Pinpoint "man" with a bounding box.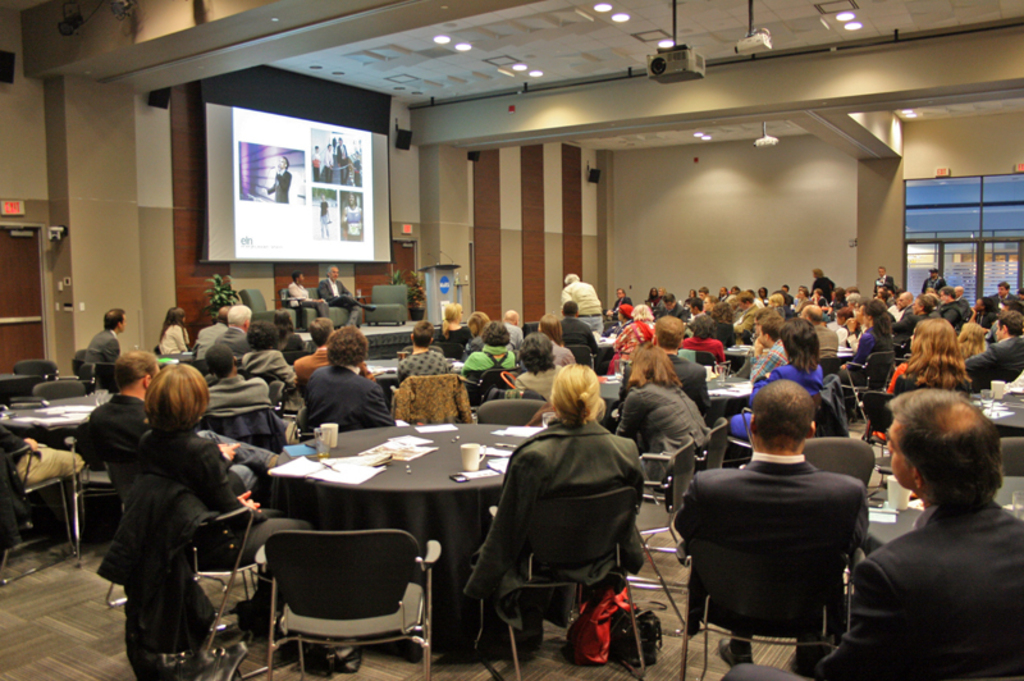
{"x1": 321, "y1": 266, "x2": 372, "y2": 324}.
